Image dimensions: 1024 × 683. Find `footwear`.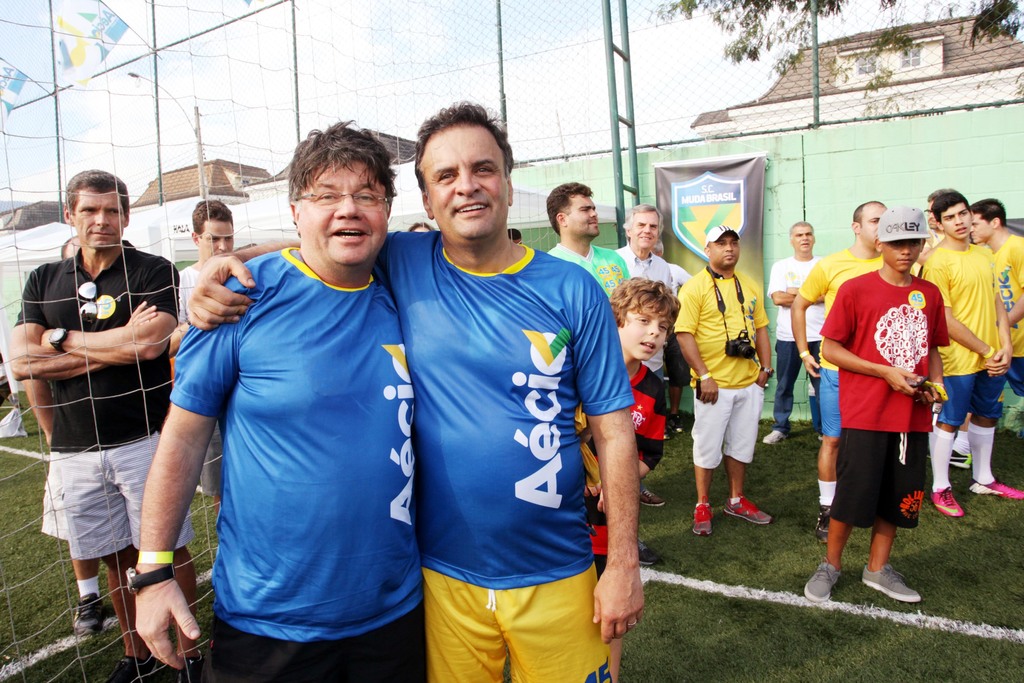
(left=760, top=431, right=784, bottom=443).
